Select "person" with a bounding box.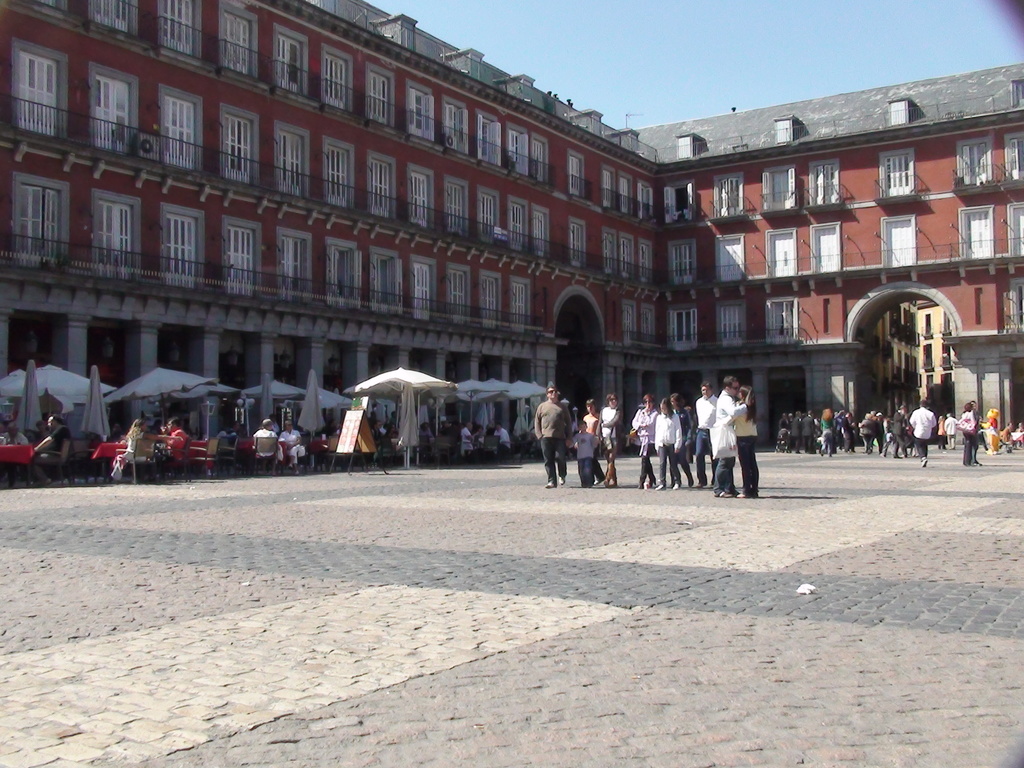
(570, 417, 599, 488).
